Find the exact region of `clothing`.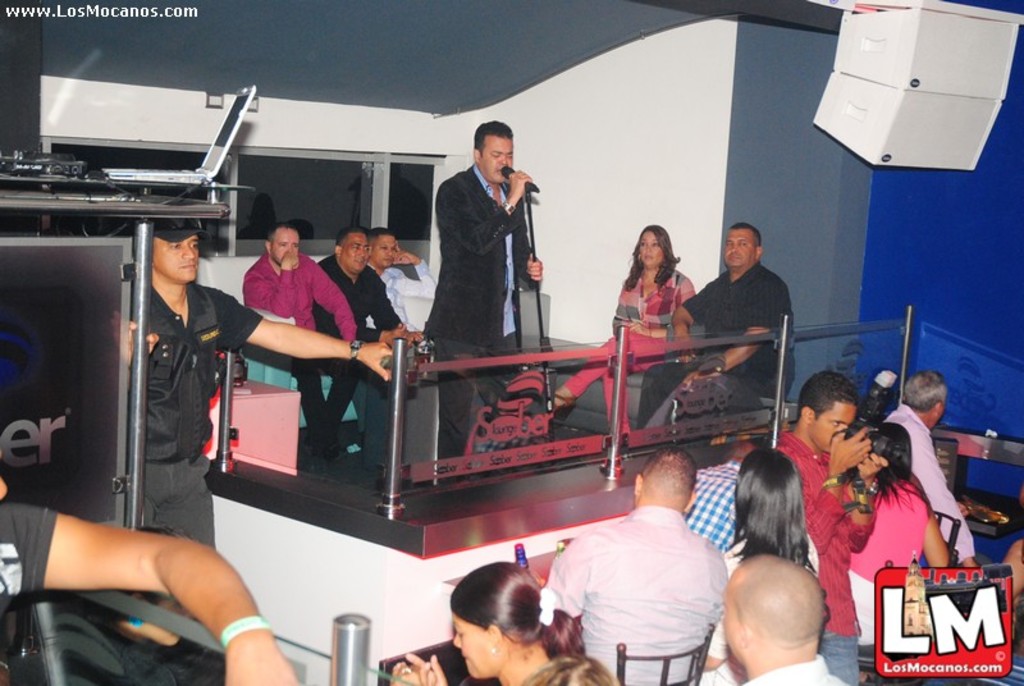
Exact region: (left=310, top=255, right=403, bottom=451).
